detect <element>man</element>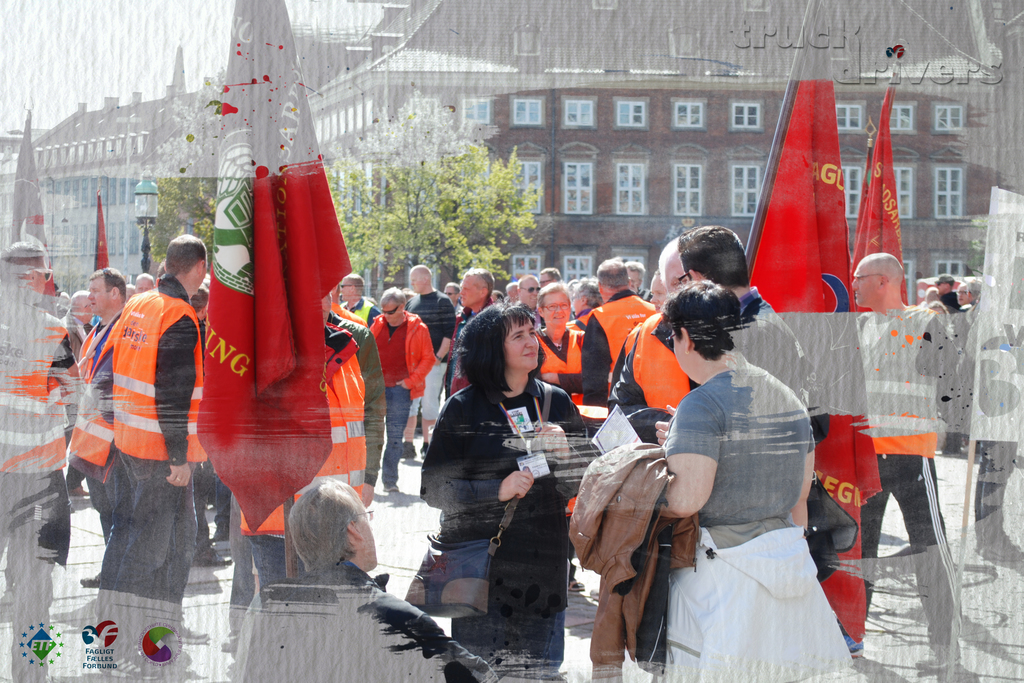
locate(521, 273, 543, 309)
